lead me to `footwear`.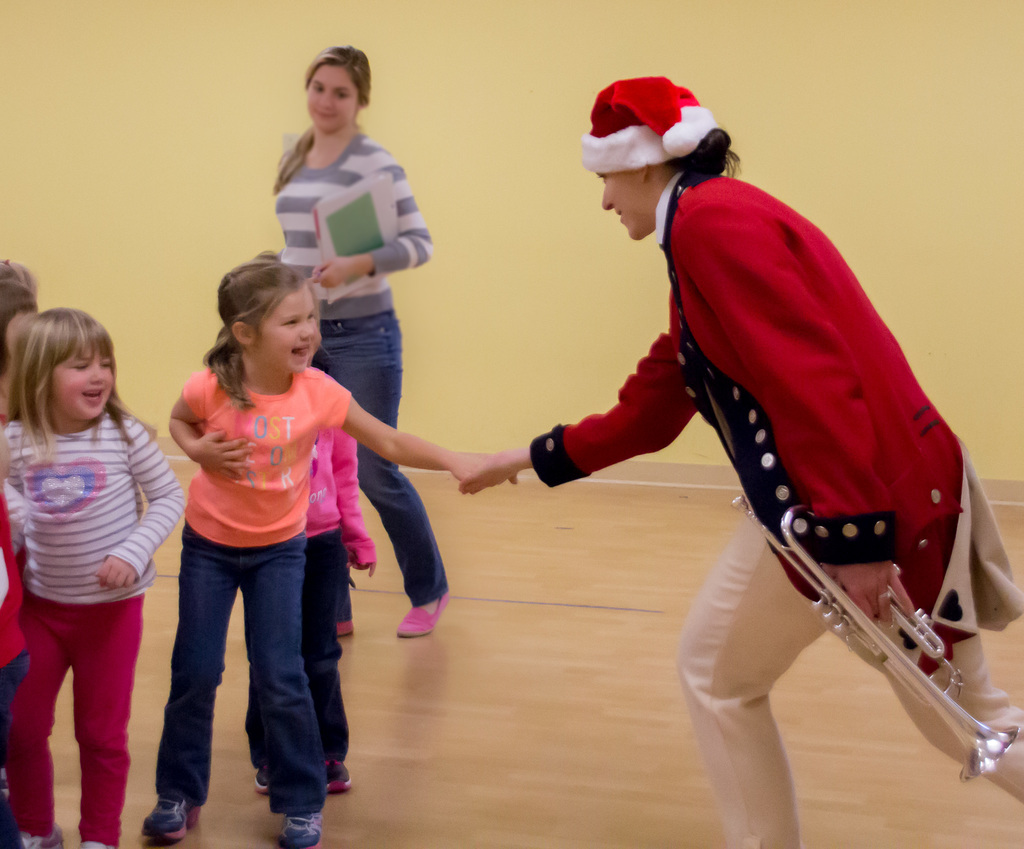
Lead to l=333, t=617, r=358, b=638.
